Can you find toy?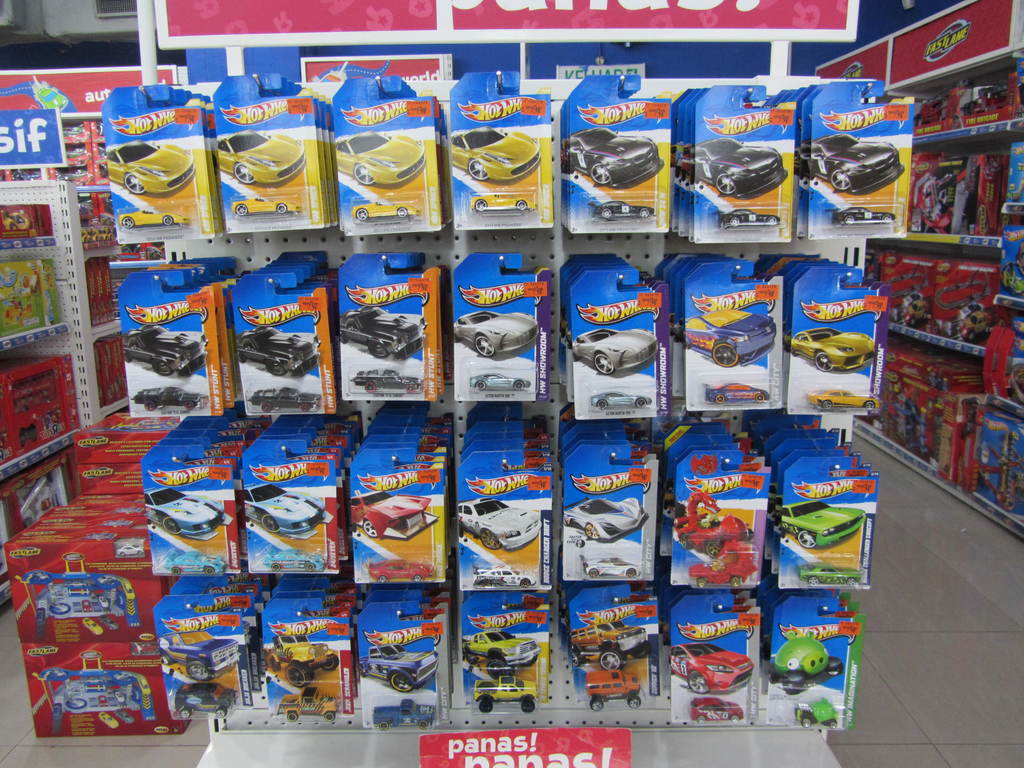
Yes, bounding box: detection(120, 707, 136, 725).
